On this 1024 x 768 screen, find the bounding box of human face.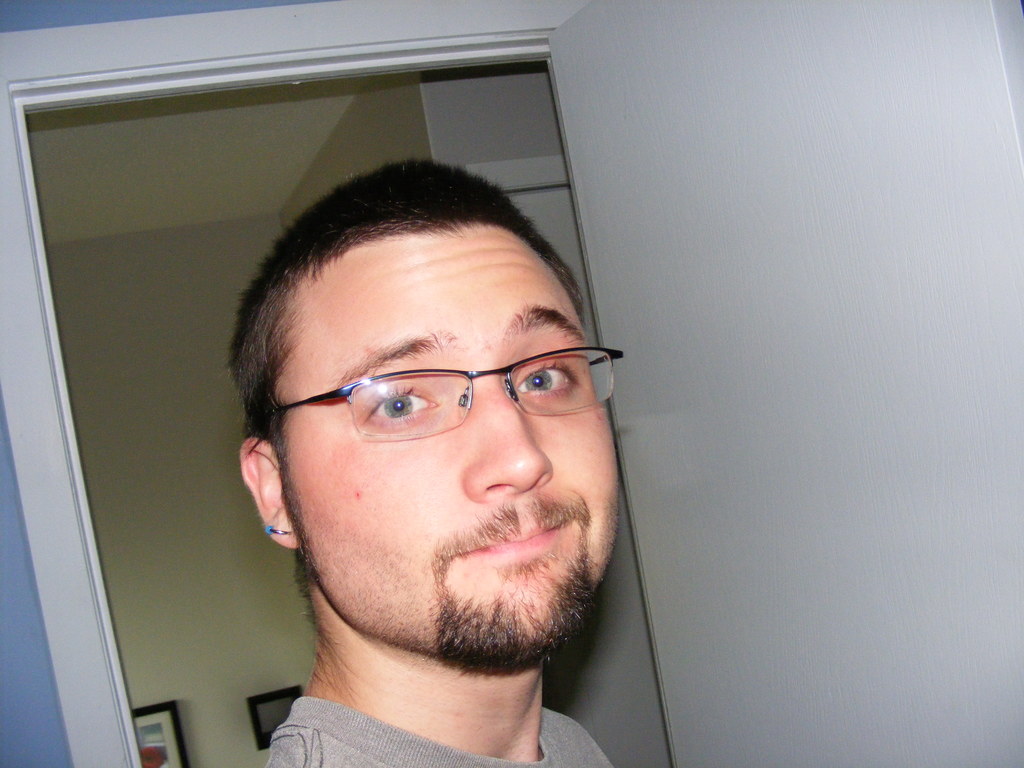
Bounding box: [288,223,618,669].
